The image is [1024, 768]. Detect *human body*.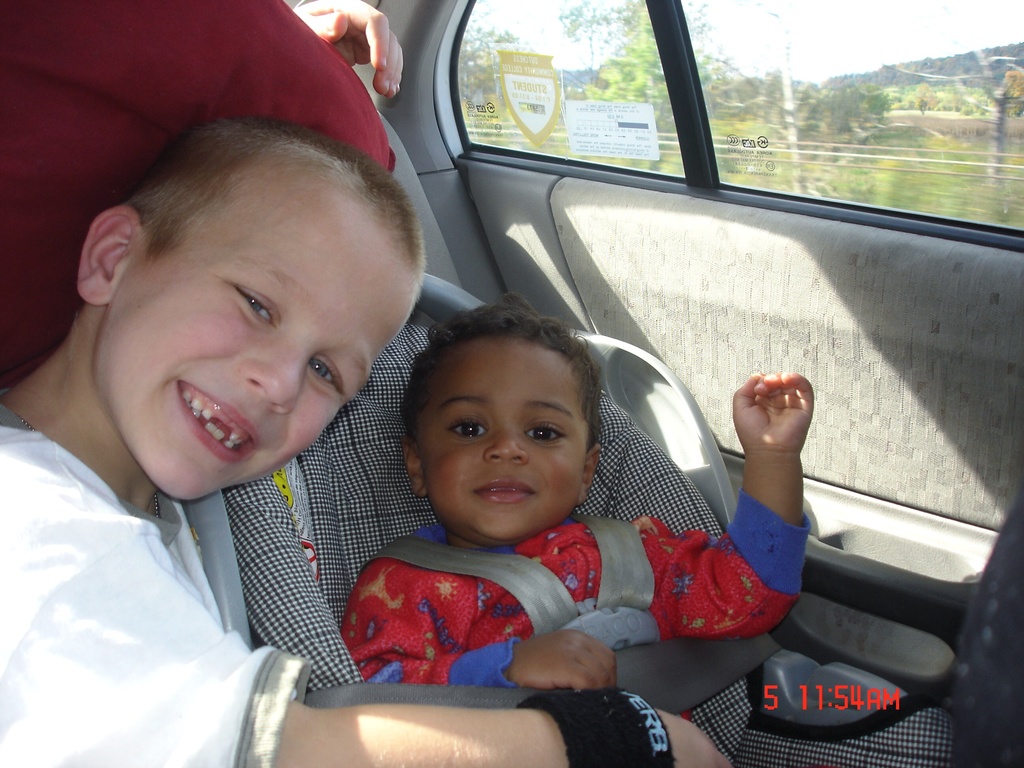
Detection: locate(340, 369, 811, 693).
